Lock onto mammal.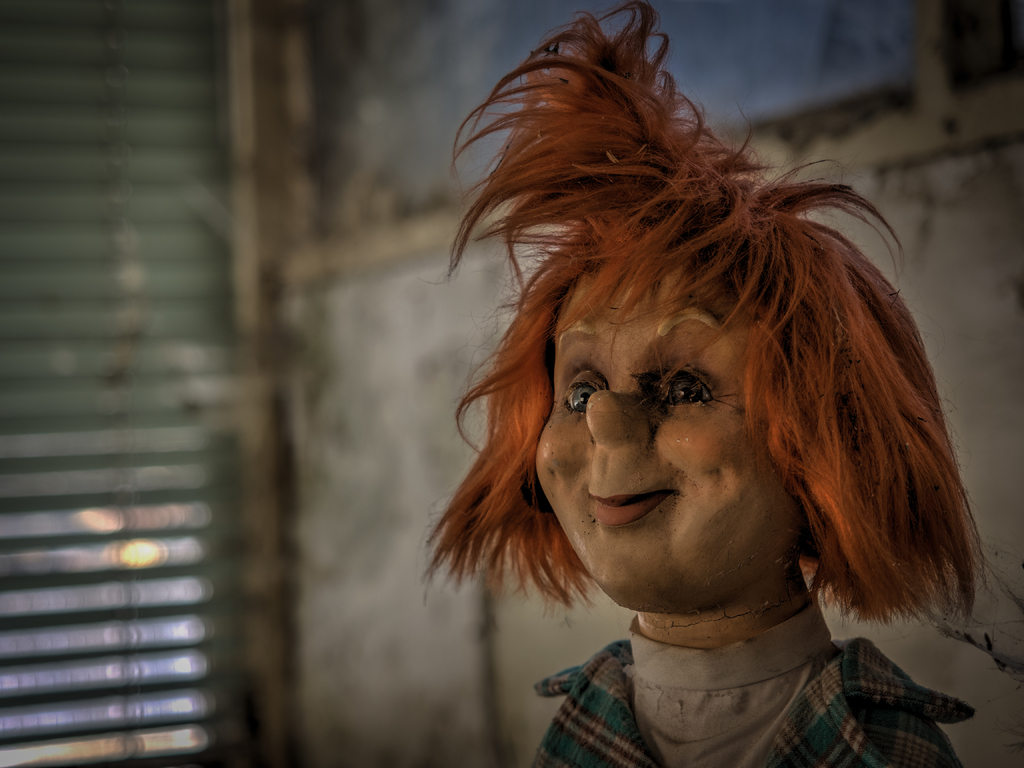
Locked: {"x1": 376, "y1": 54, "x2": 1015, "y2": 756}.
